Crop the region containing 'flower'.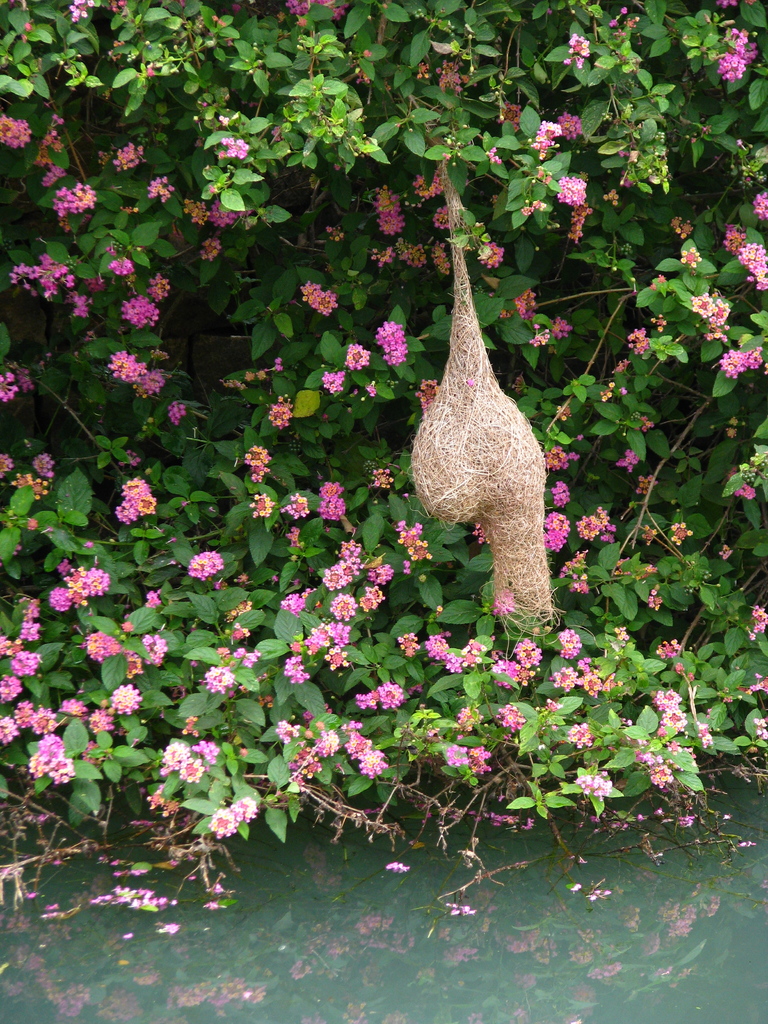
Crop region: region(545, 445, 580, 472).
